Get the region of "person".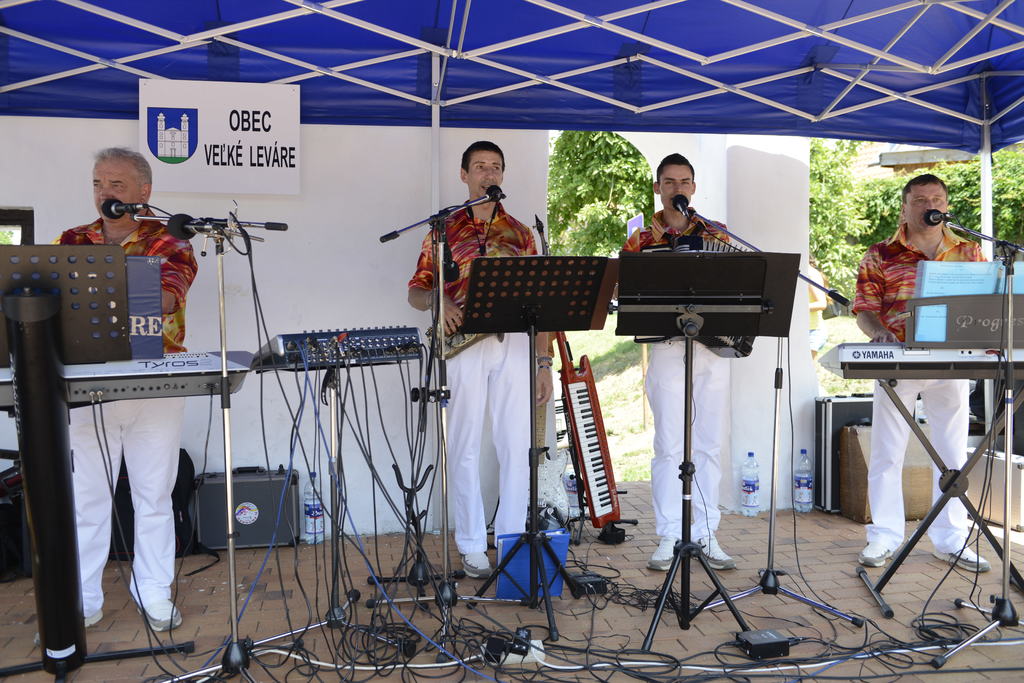
box(851, 175, 991, 570).
